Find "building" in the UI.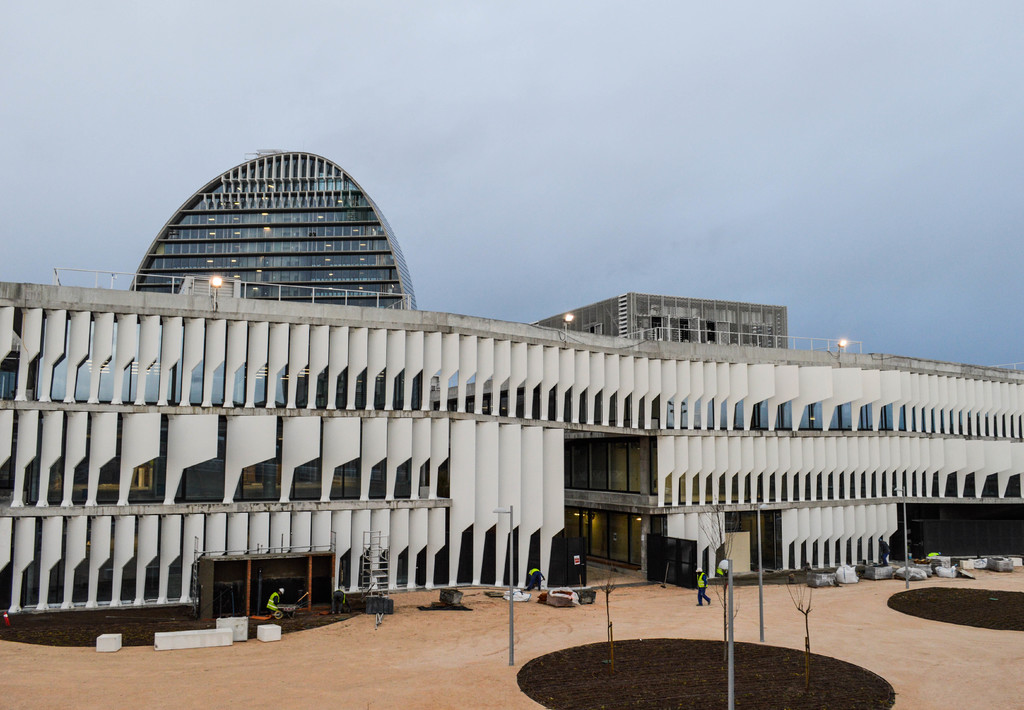
UI element at rect(129, 148, 418, 310).
